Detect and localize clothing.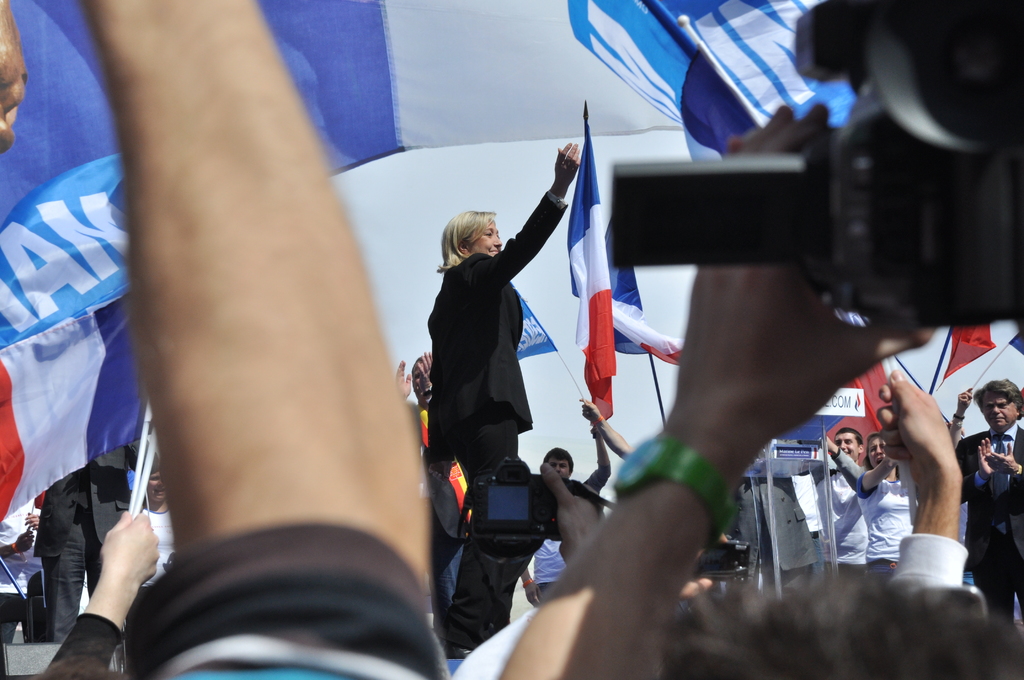
Localized at [42,613,129,676].
